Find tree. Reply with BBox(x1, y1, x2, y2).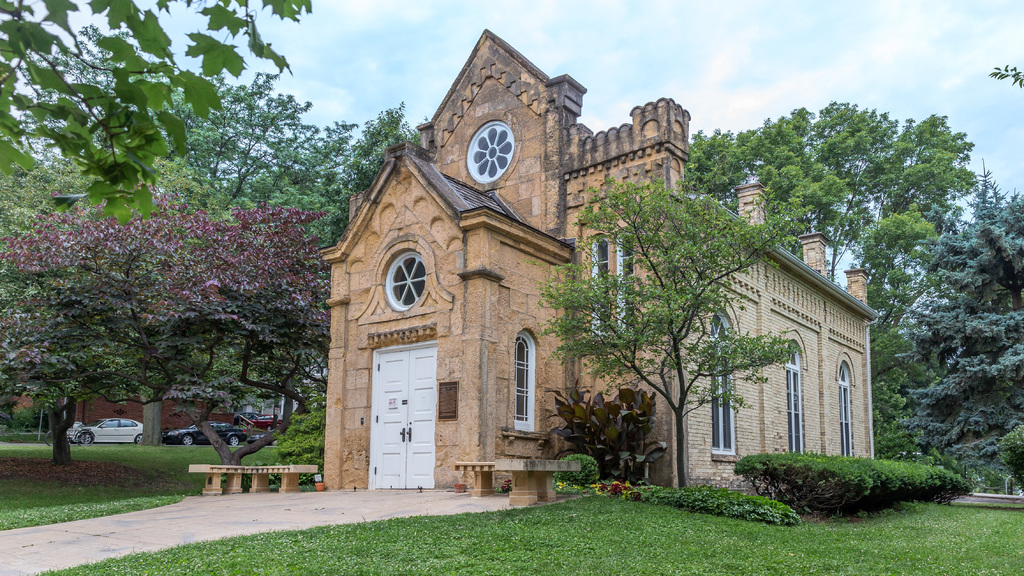
BBox(0, 163, 161, 472).
